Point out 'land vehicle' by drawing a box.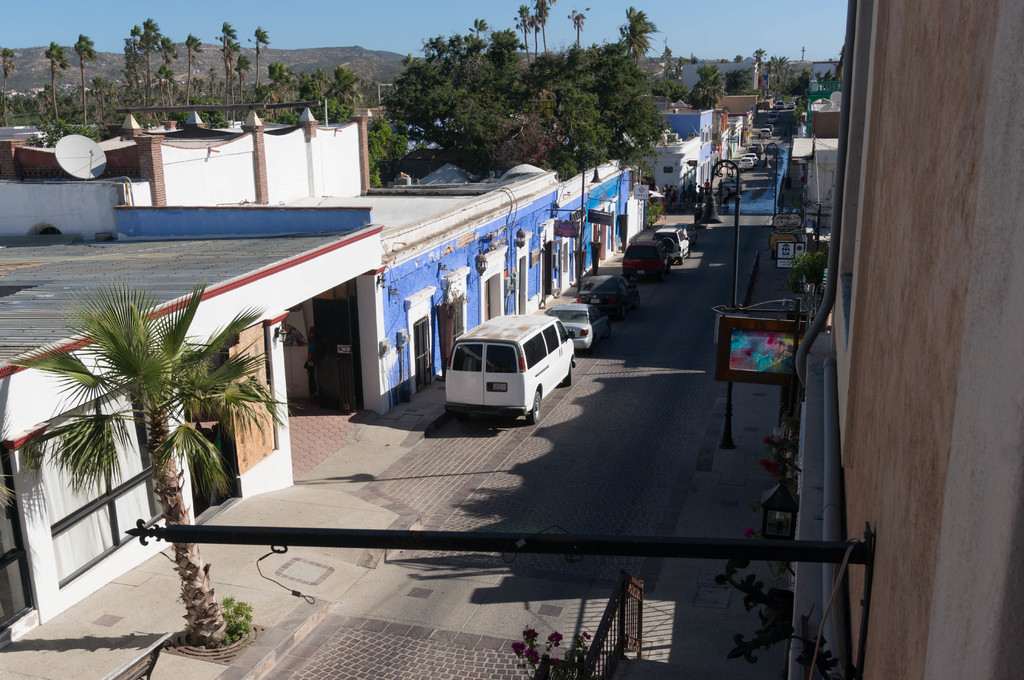
(753, 143, 764, 155).
